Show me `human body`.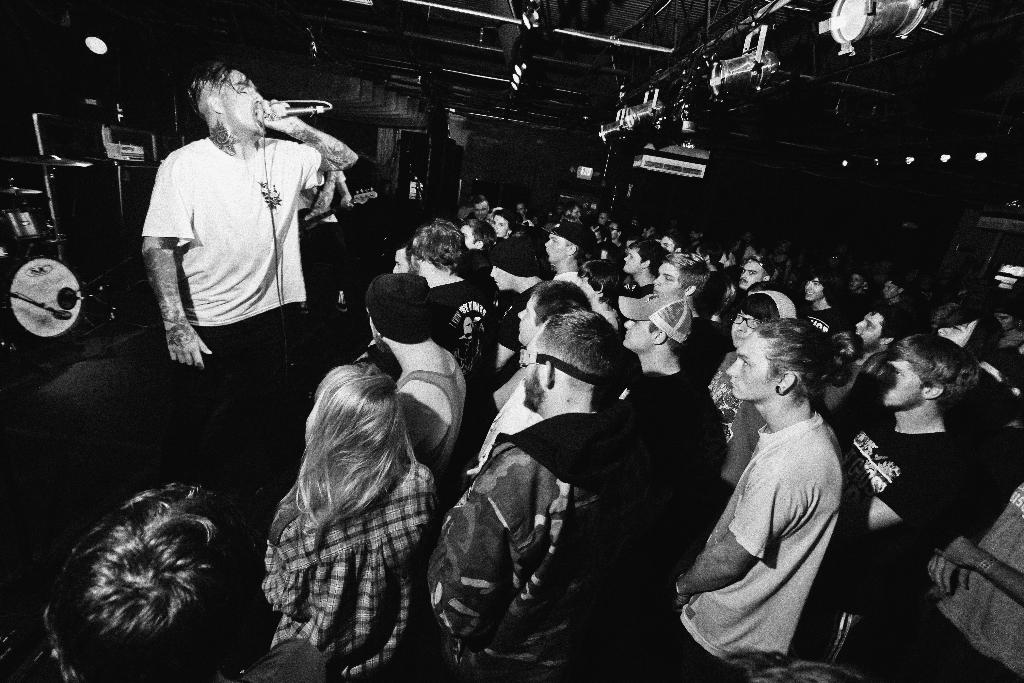
`human body` is here: [x1=486, y1=227, x2=541, y2=374].
